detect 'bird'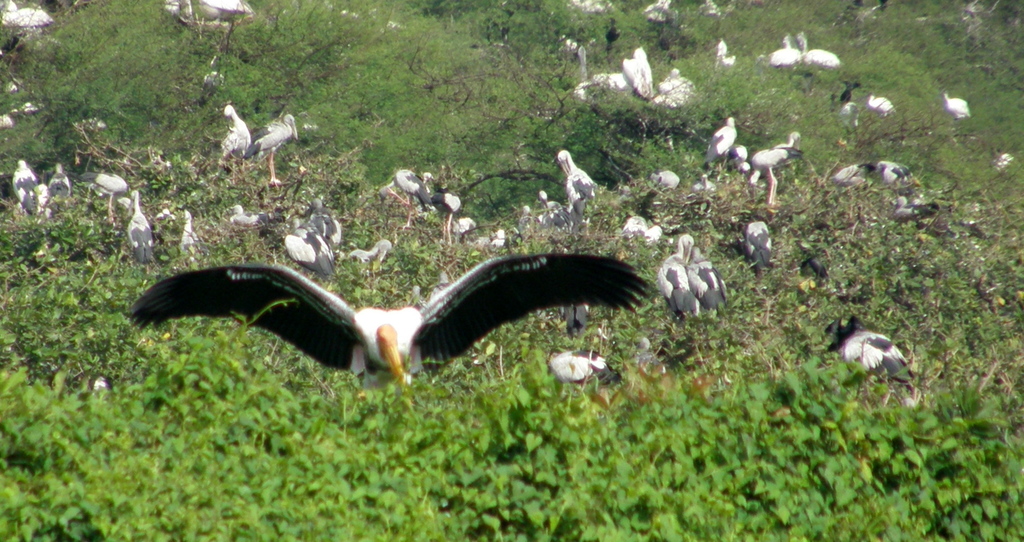
<box>122,235,648,393</box>
